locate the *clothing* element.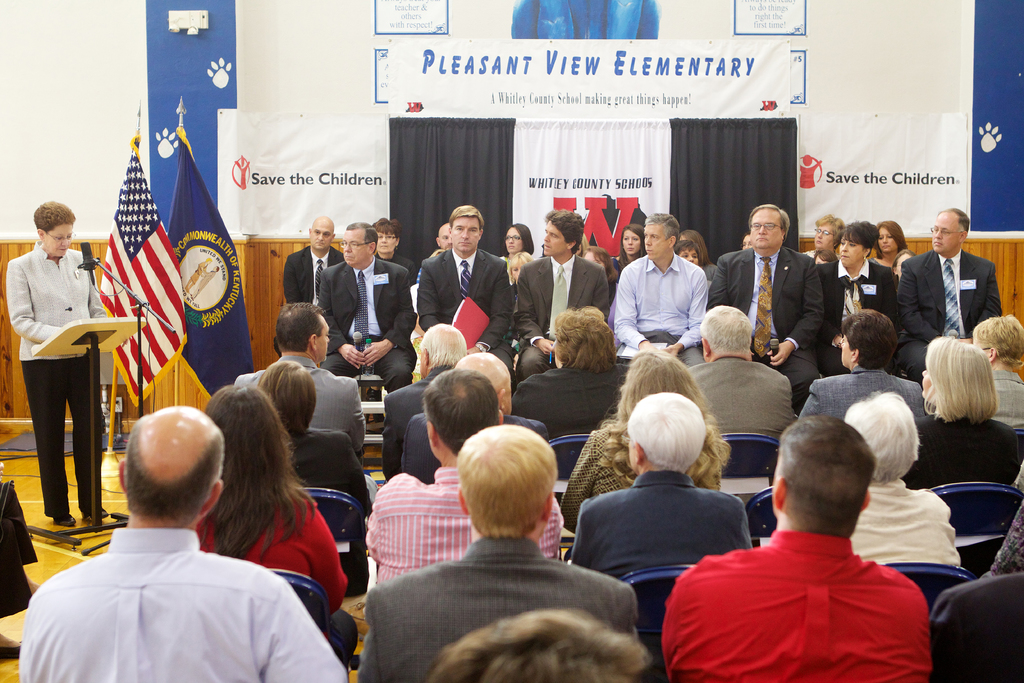
Element bbox: (left=849, top=472, right=969, bottom=572).
